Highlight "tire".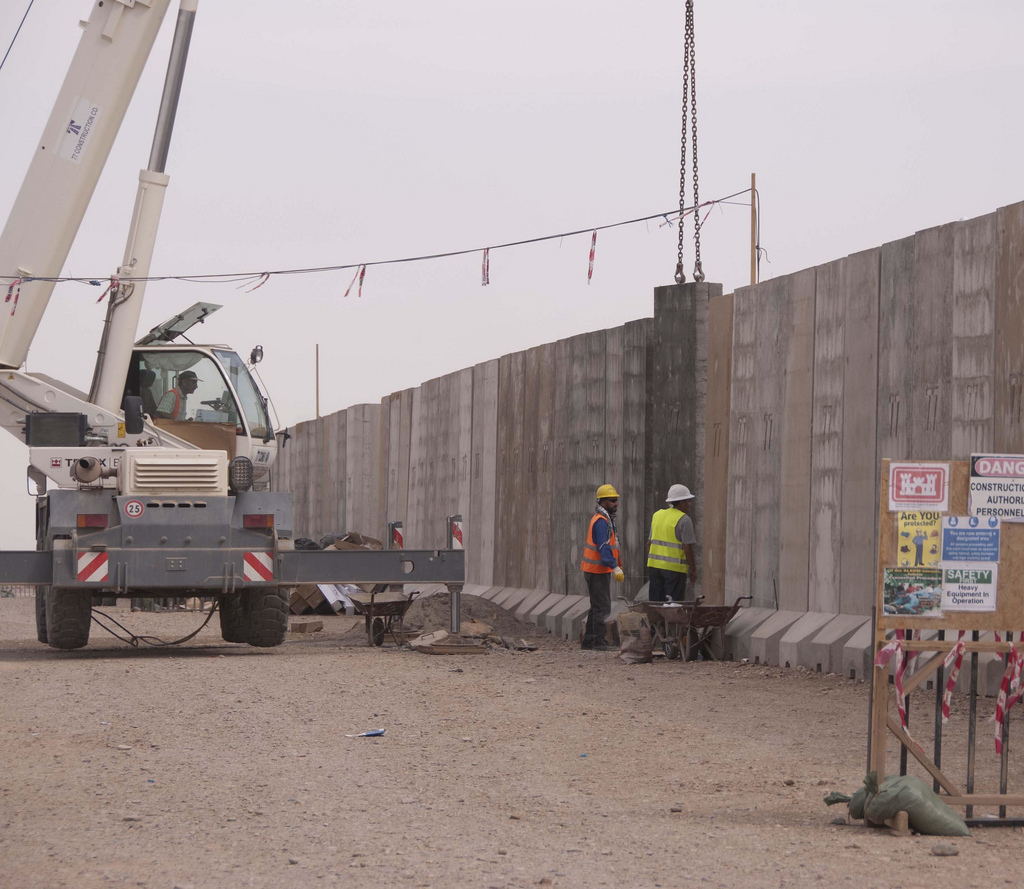
Highlighted region: box=[373, 619, 385, 641].
